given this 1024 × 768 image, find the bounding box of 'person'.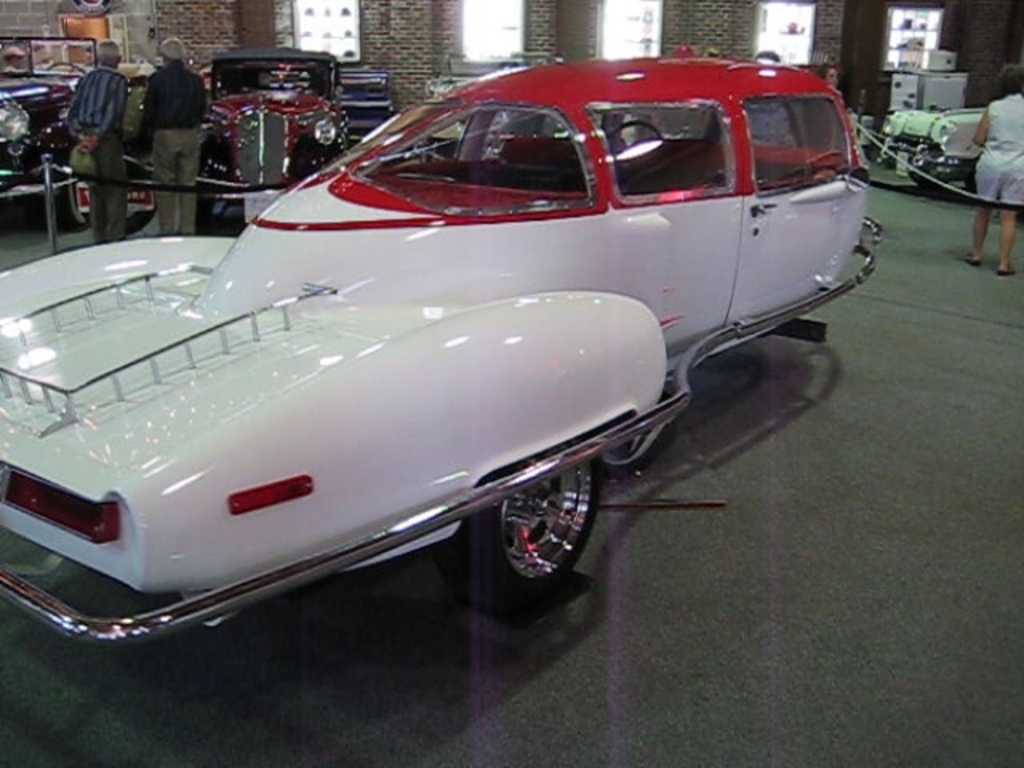
<region>136, 35, 206, 235</region>.
